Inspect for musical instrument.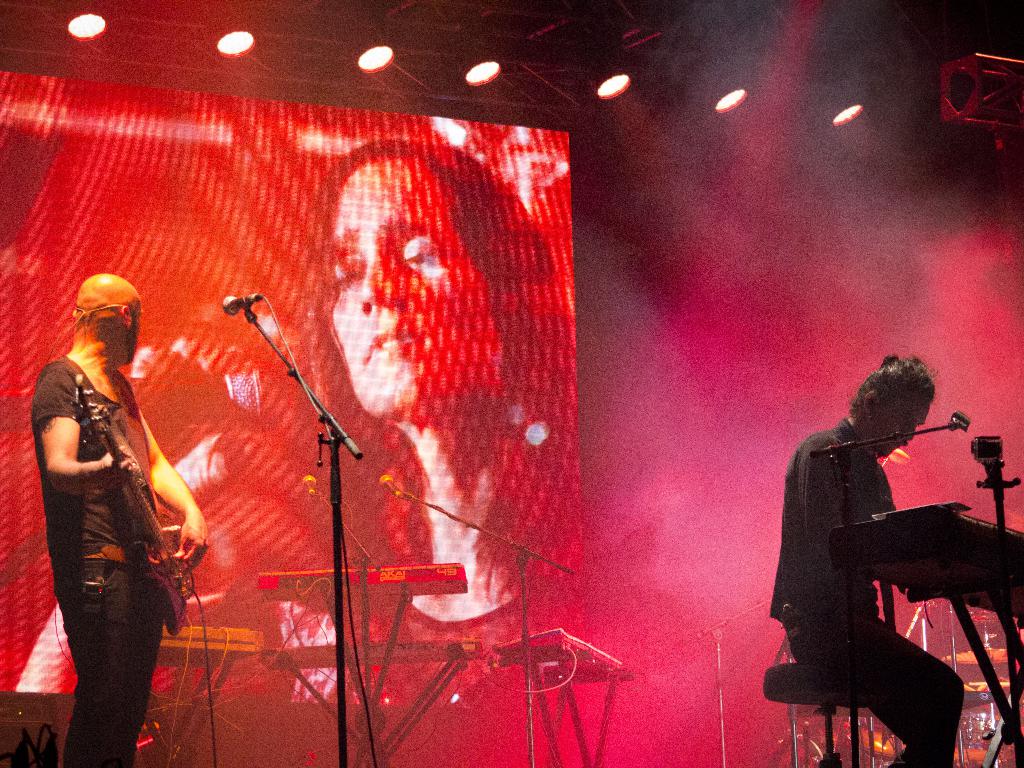
Inspection: <bbox>259, 541, 467, 604</bbox>.
